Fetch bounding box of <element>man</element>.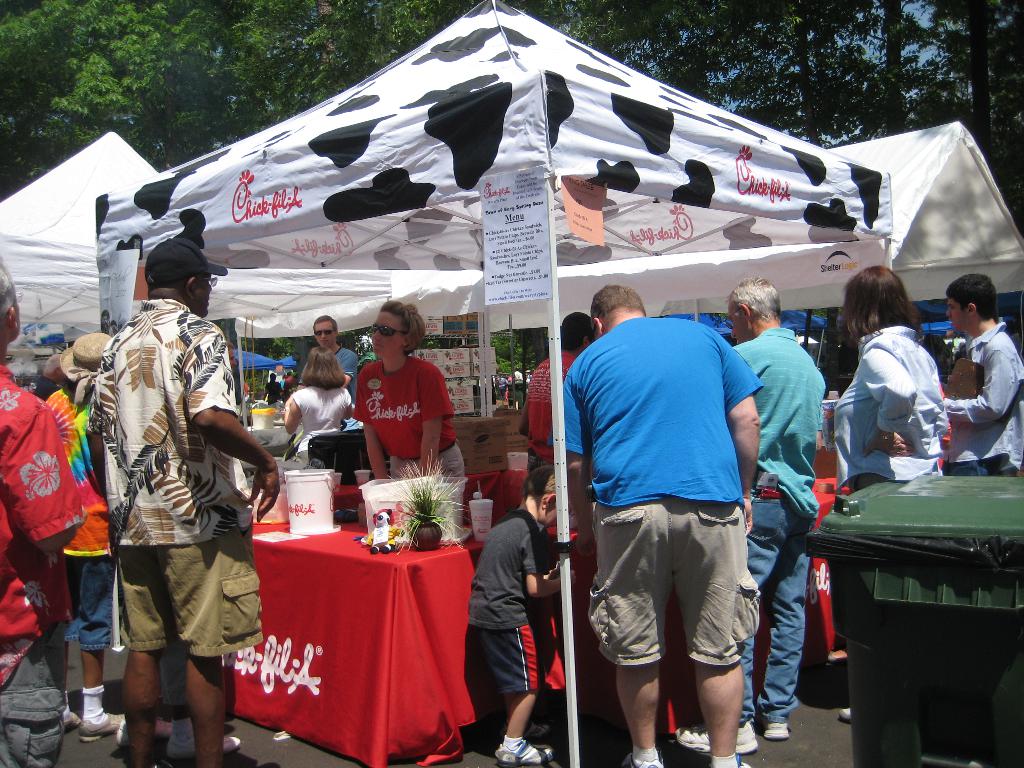
Bbox: 671, 280, 829, 746.
